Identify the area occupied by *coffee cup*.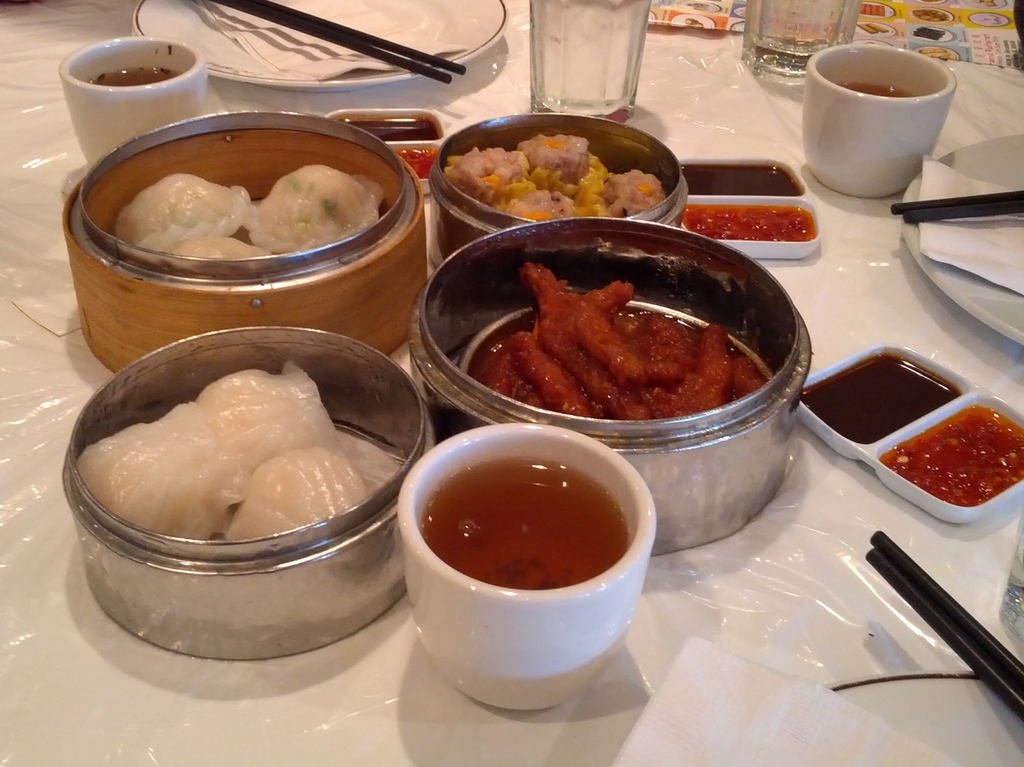
Area: rect(391, 425, 659, 711).
